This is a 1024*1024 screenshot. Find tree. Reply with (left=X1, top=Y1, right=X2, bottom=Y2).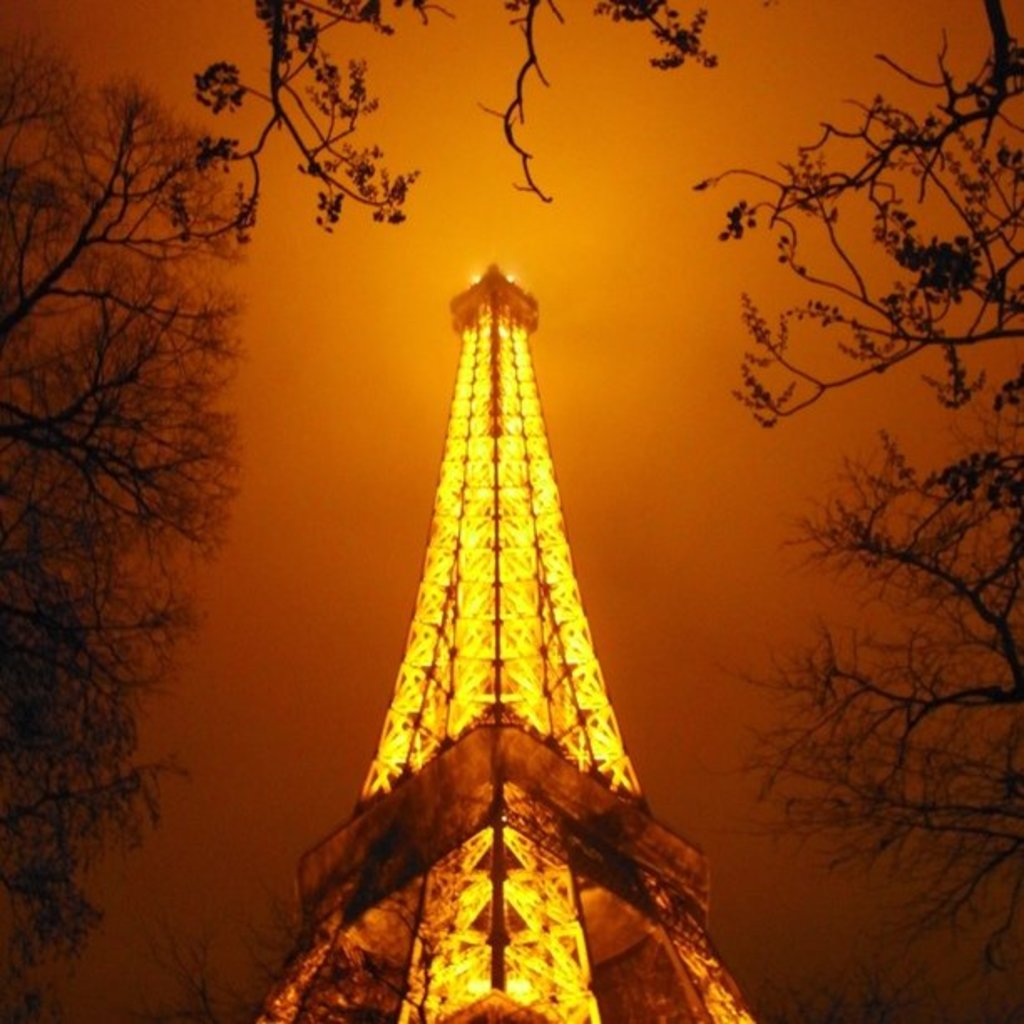
(left=696, top=0, right=1022, bottom=1022).
